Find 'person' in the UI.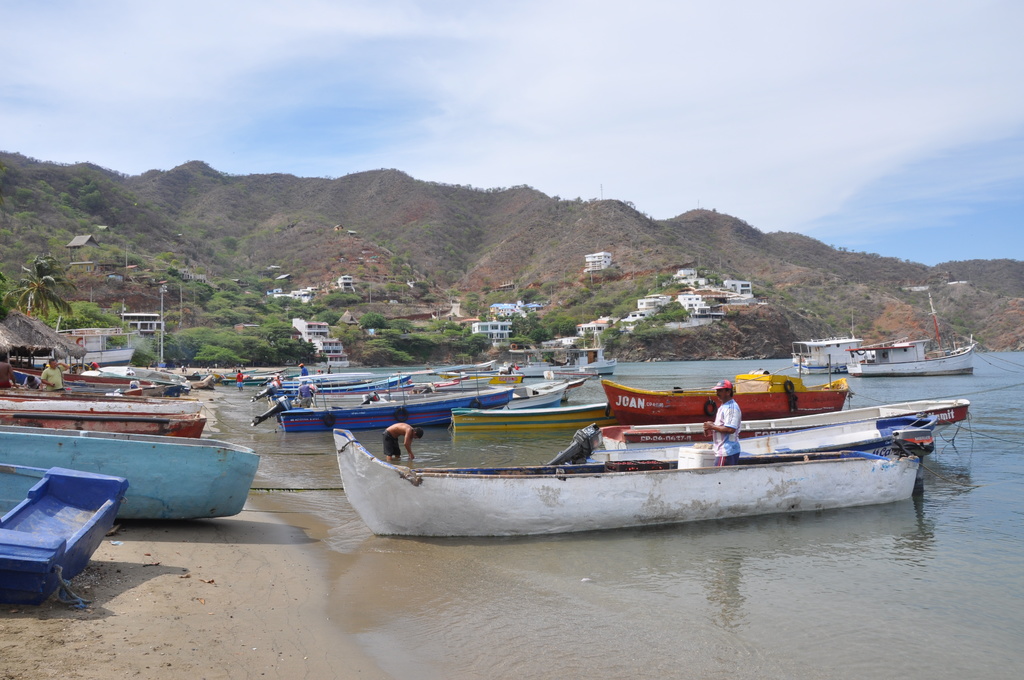
UI element at 0 353 16 389.
